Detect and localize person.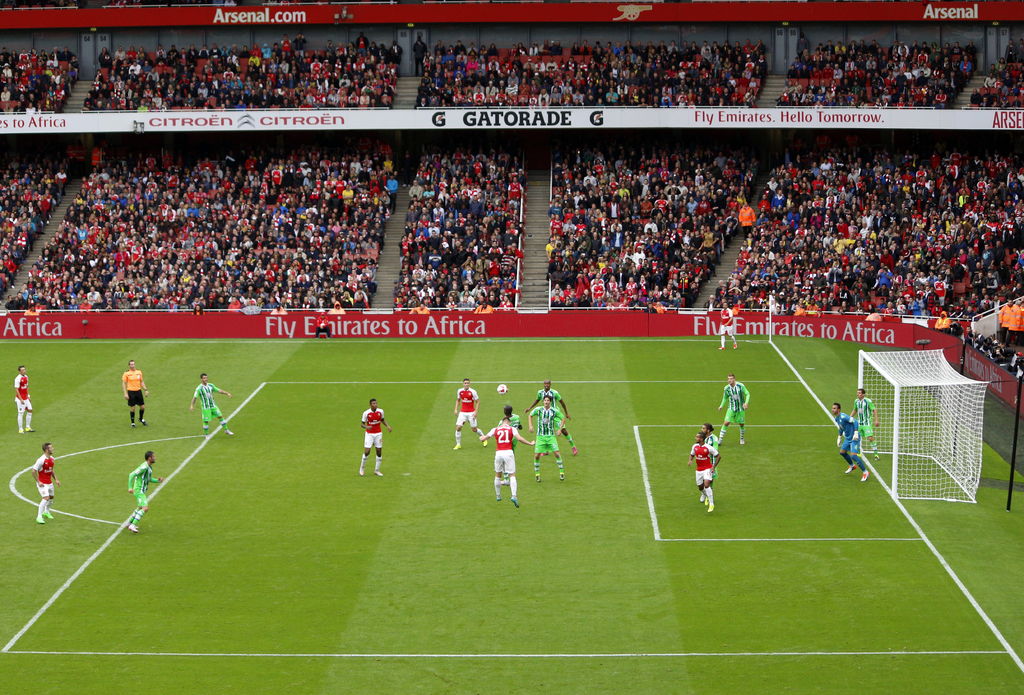
Localized at BBox(32, 443, 61, 528).
